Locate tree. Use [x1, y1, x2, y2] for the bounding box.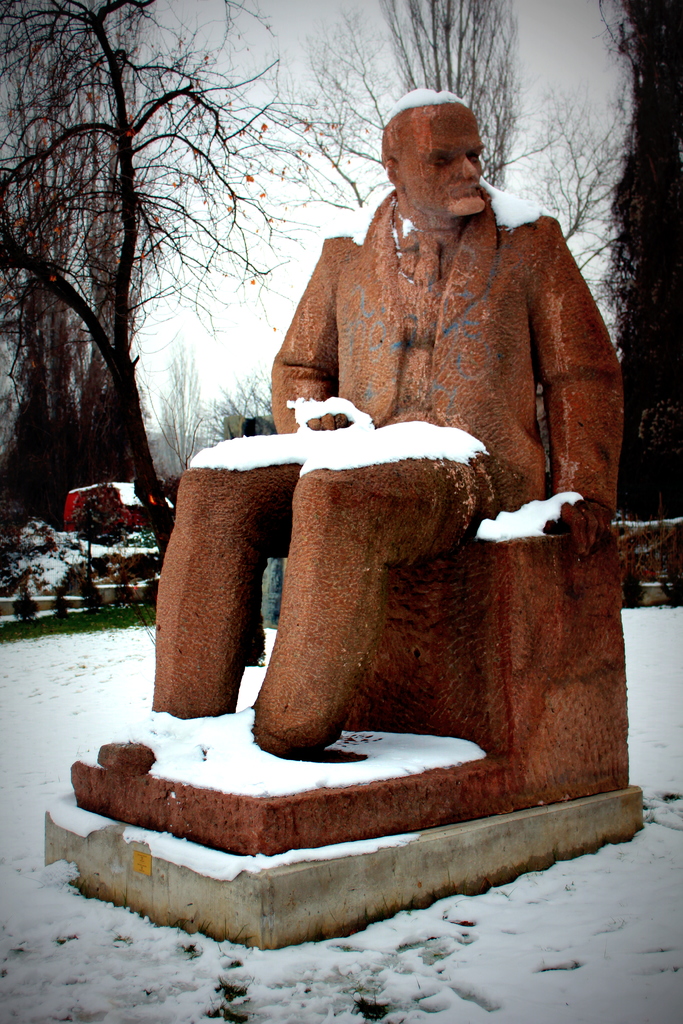
[150, 337, 204, 483].
